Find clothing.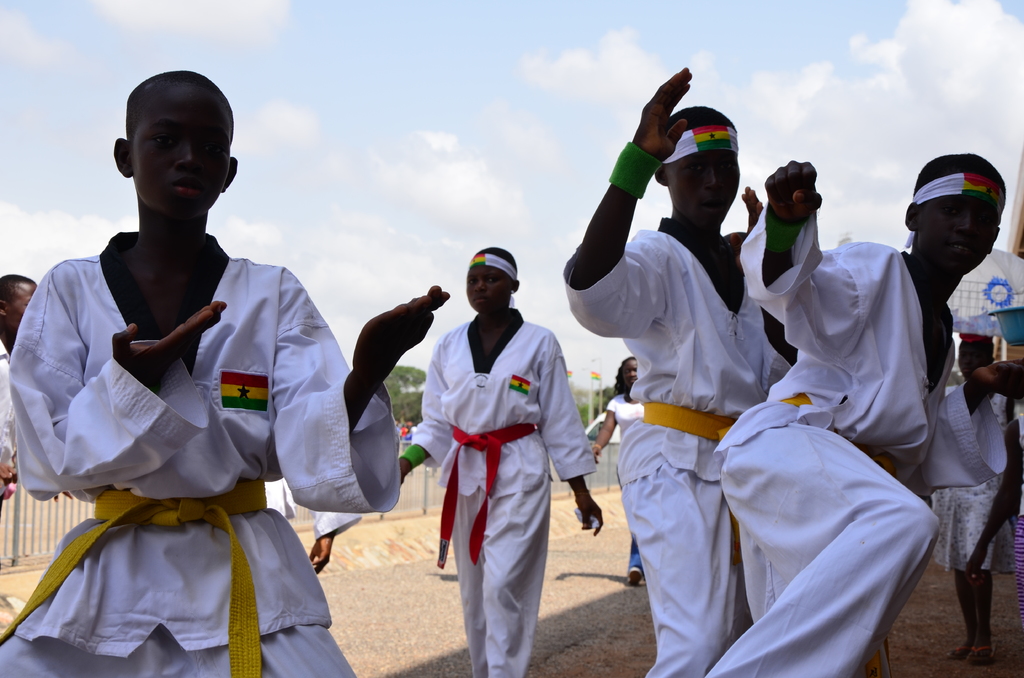
select_region(415, 270, 580, 652).
